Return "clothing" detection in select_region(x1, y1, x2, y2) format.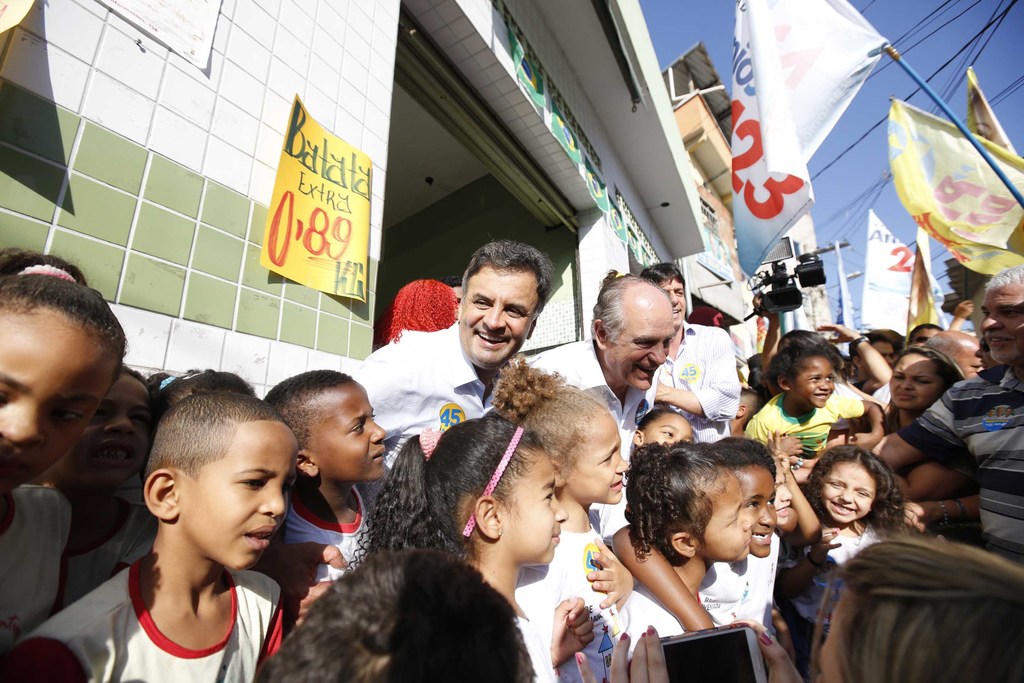
select_region(696, 532, 781, 628).
